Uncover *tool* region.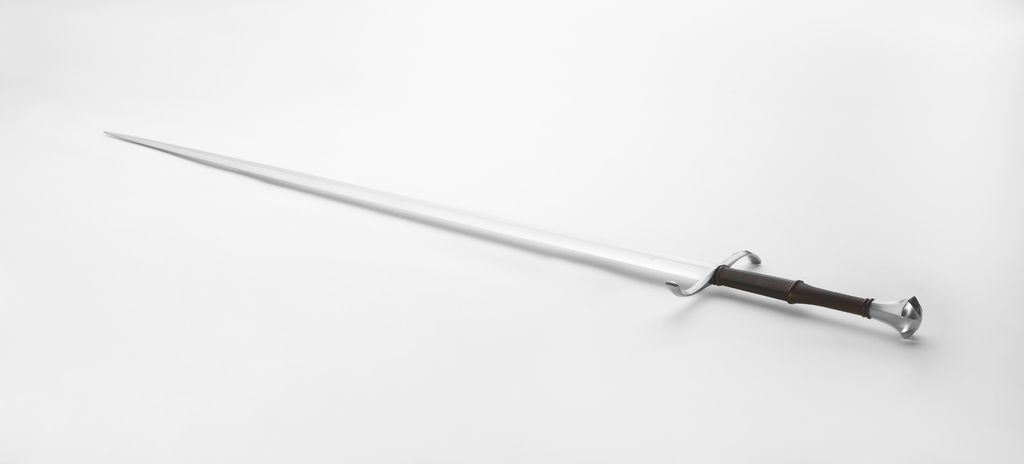
Uncovered: x1=90, y1=138, x2=988, y2=338.
